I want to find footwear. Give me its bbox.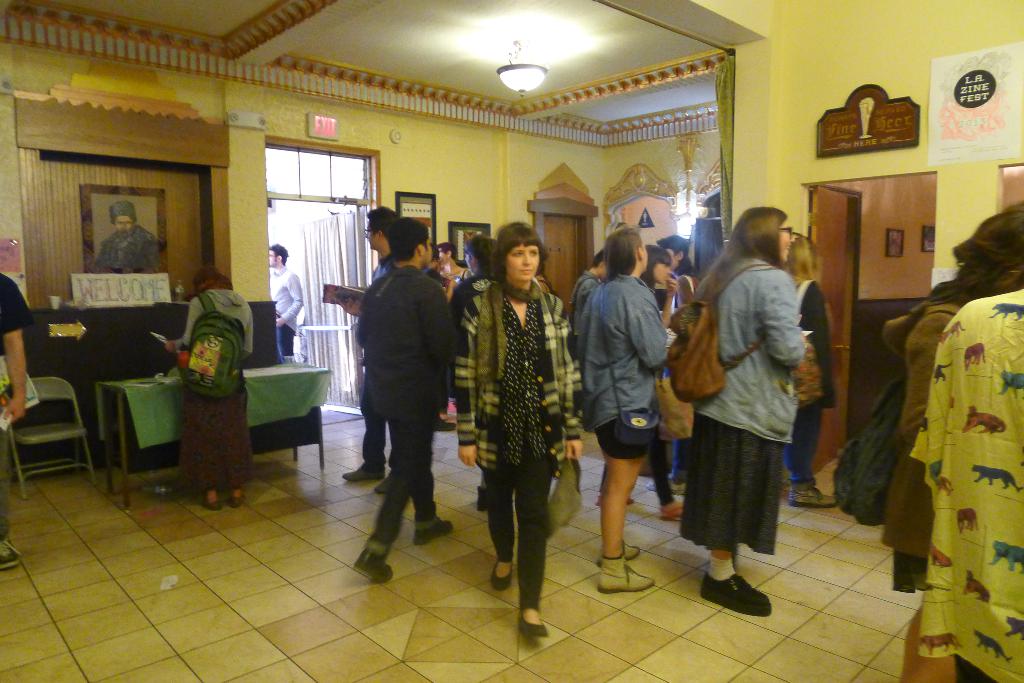
Rect(514, 610, 550, 639).
